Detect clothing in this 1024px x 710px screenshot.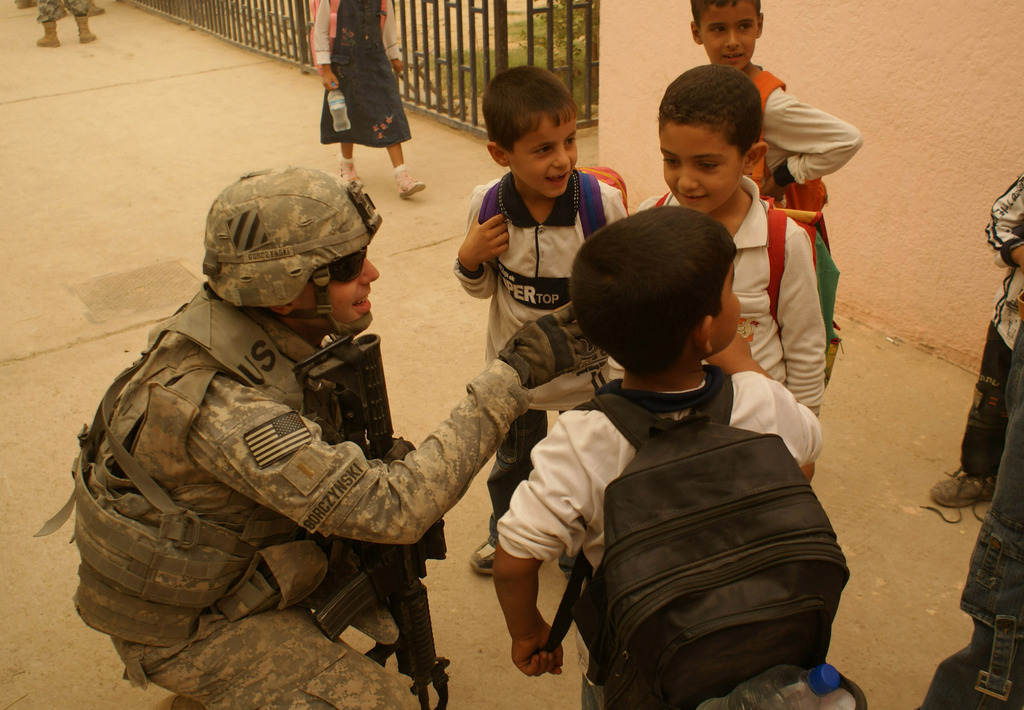
Detection: [x1=62, y1=229, x2=522, y2=698].
